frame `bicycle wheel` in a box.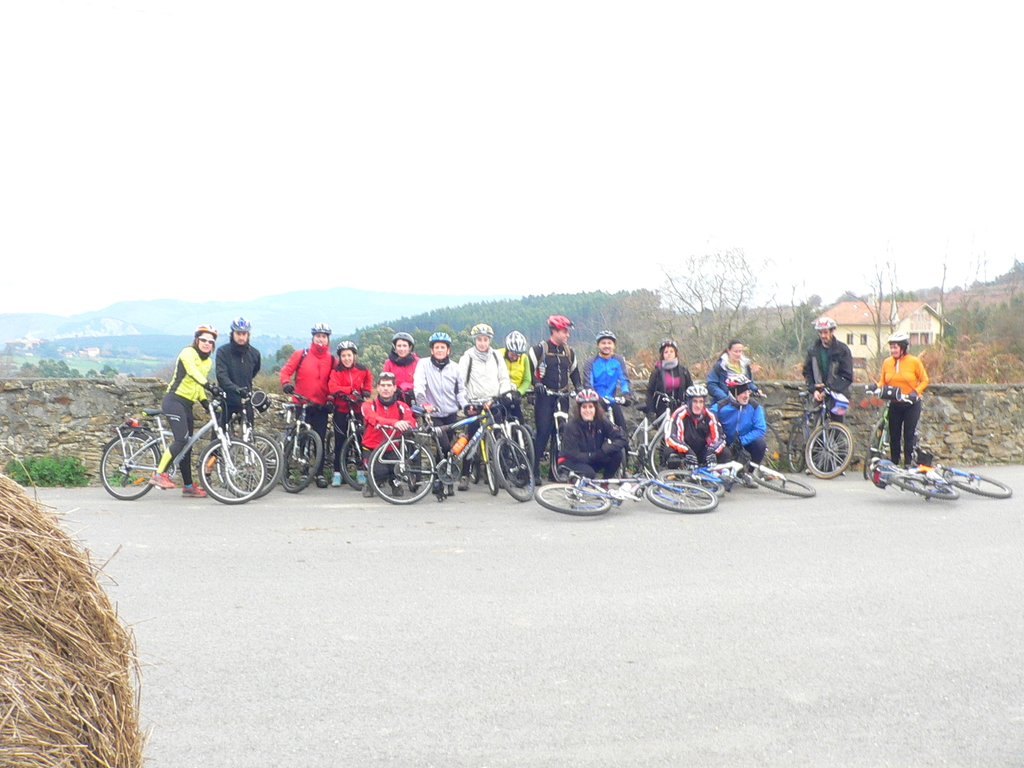
bbox=[804, 424, 853, 477].
